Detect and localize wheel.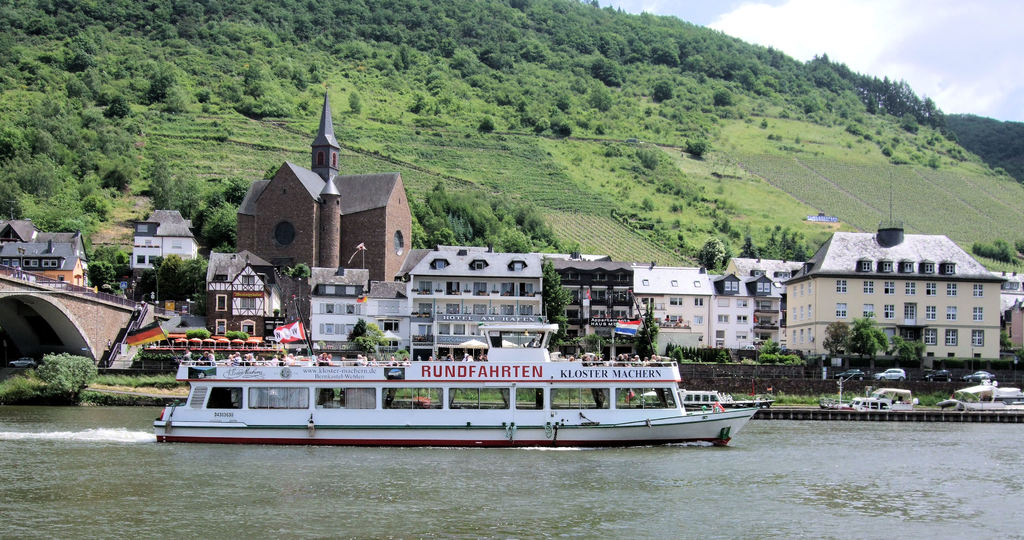
Localized at 930, 376, 935, 381.
